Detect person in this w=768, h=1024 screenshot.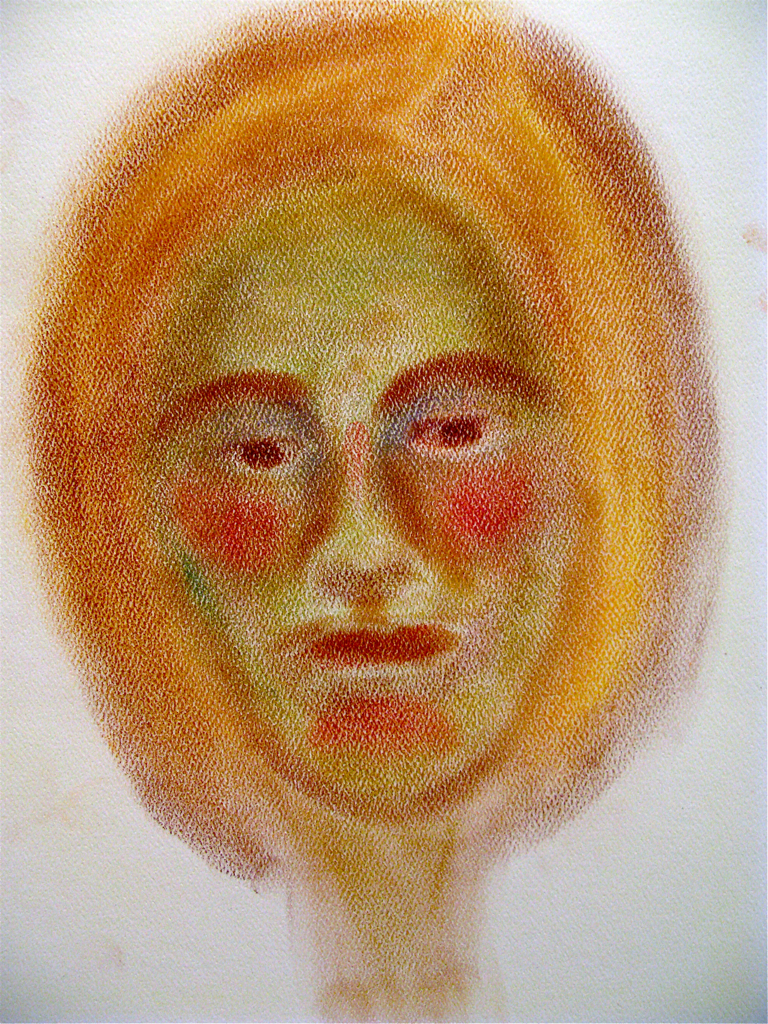
Detection: Rect(23, 0, 728, 1023).
